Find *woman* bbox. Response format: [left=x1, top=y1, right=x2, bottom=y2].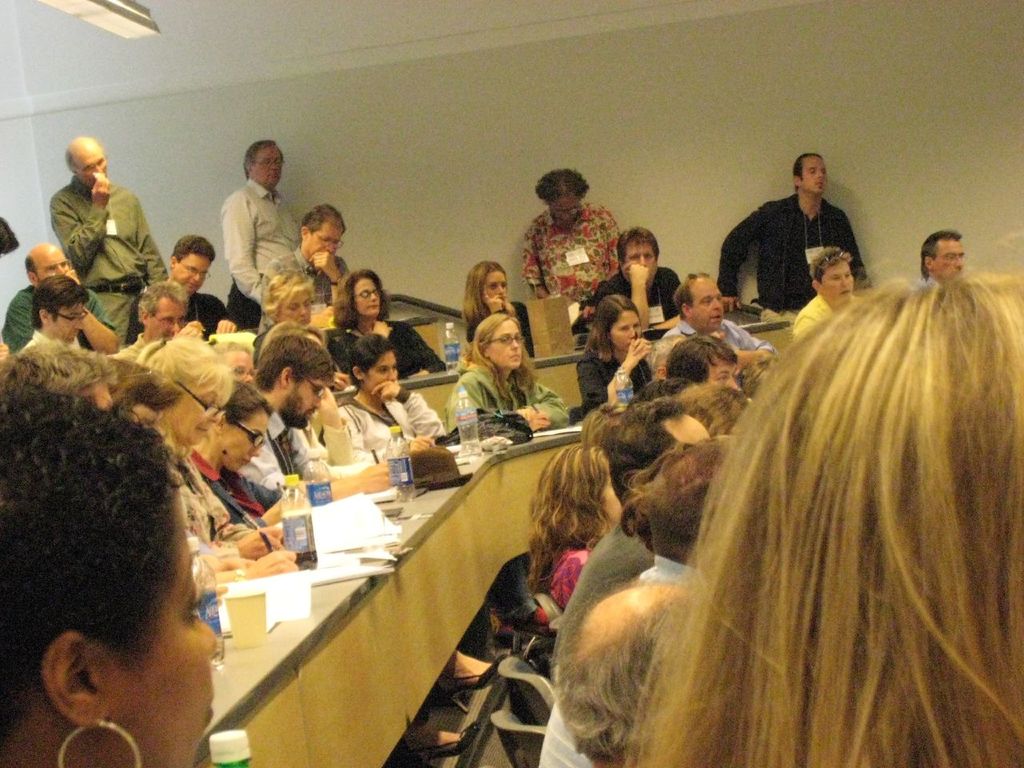
[left=454, top=246, right=523, bottom=374].
